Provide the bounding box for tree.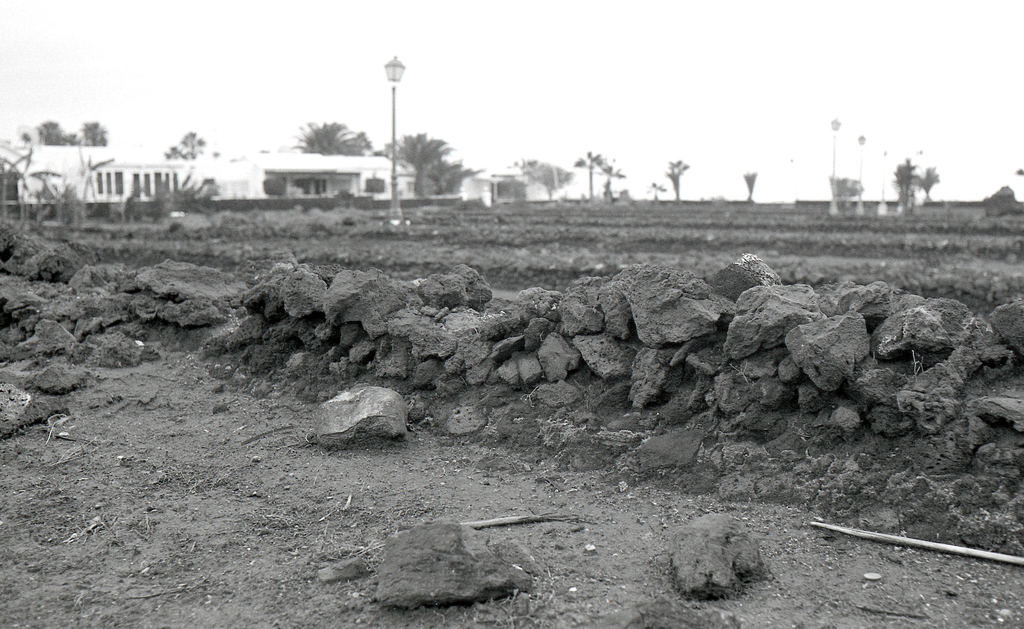
<bbox>284, 115, 372, 156</bbox>.
